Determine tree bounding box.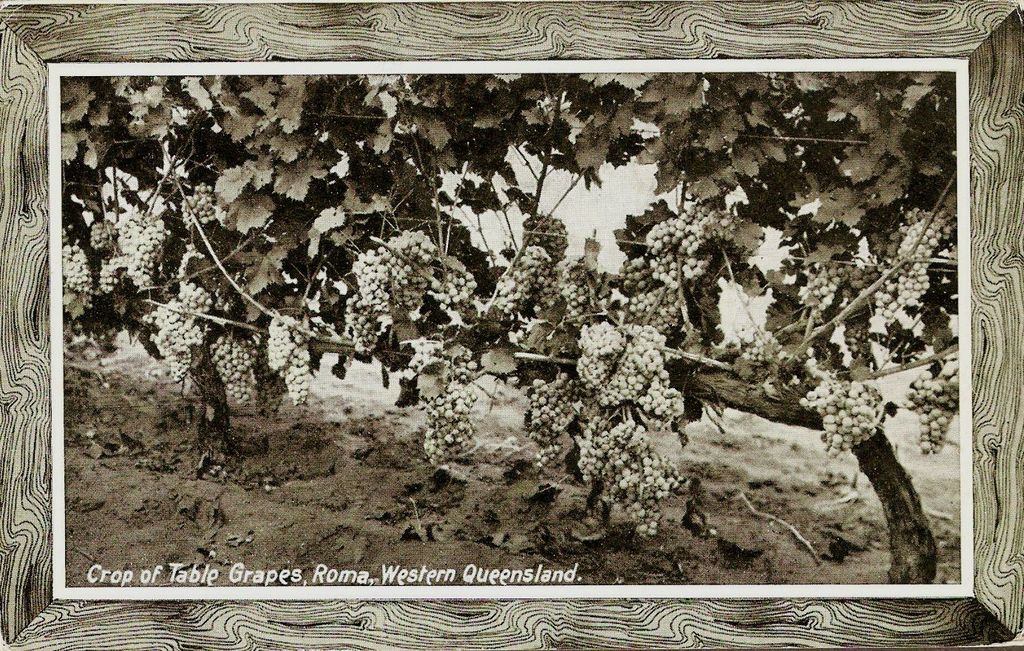
Determined: [68,72,961,589].
